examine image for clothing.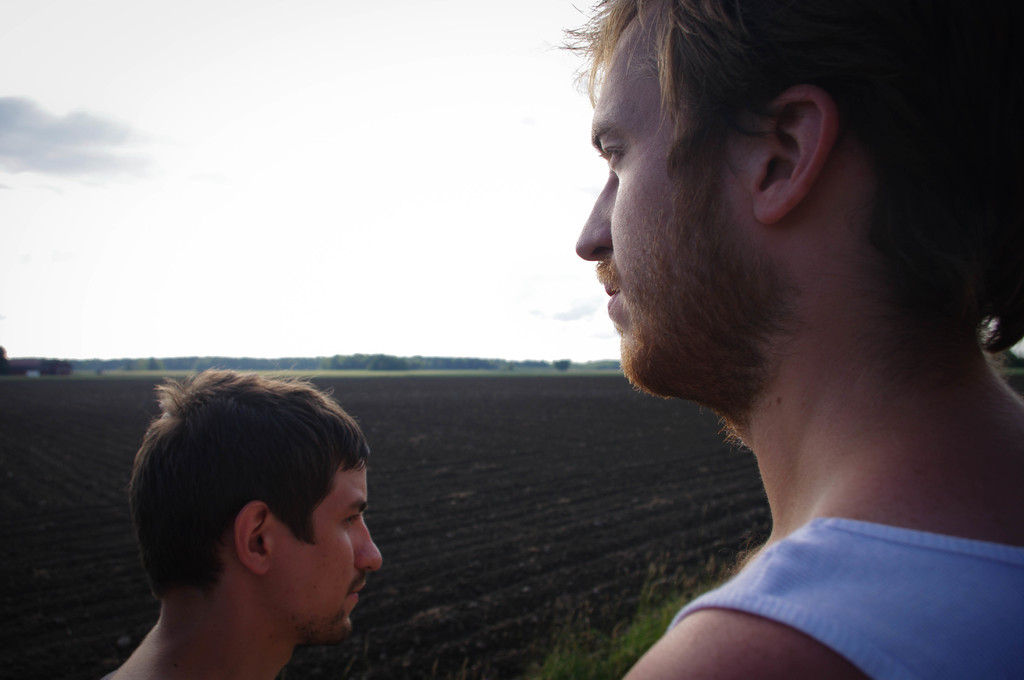
Examination result: box=[667, 507, 1020, 674].
